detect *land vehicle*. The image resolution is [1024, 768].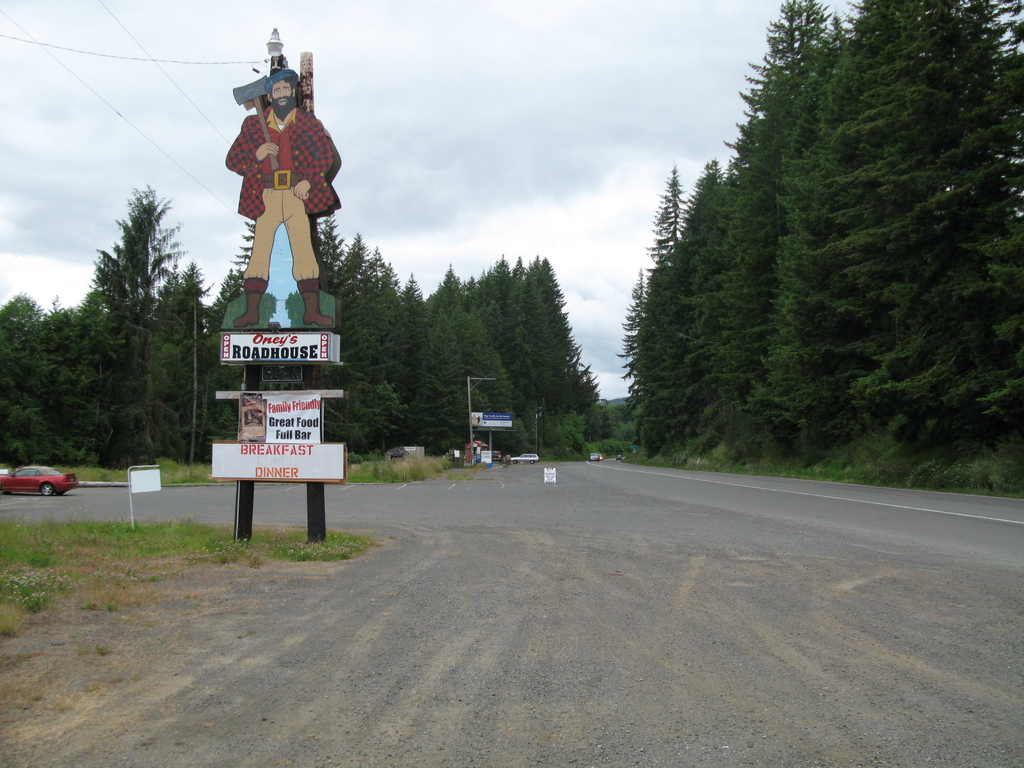
detection(509, 451, 541, 466).
